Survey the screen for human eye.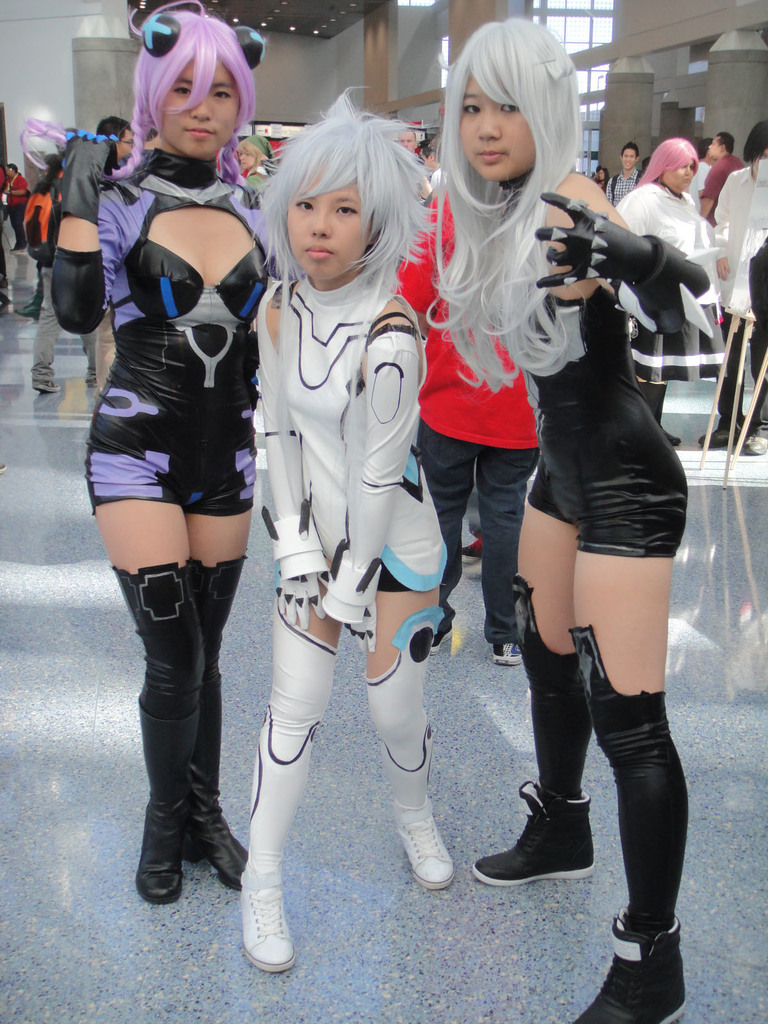
Survey found: bbox=[214, 88, 233, 100].
